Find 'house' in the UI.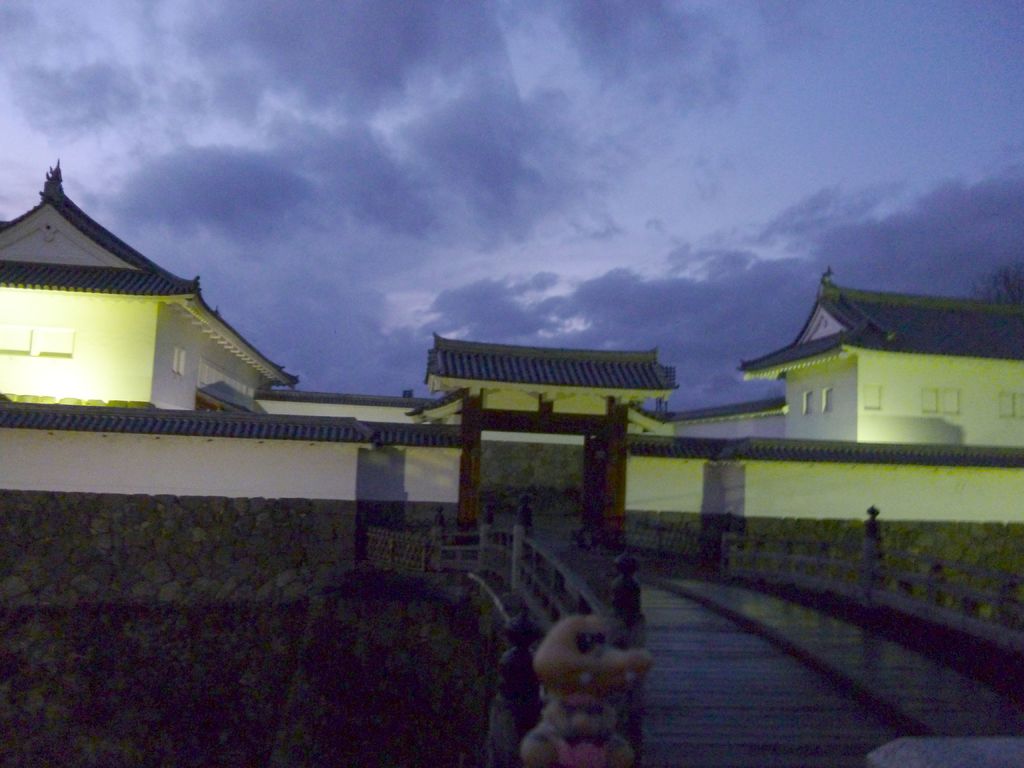
UI element at 633,269,1023,446.
